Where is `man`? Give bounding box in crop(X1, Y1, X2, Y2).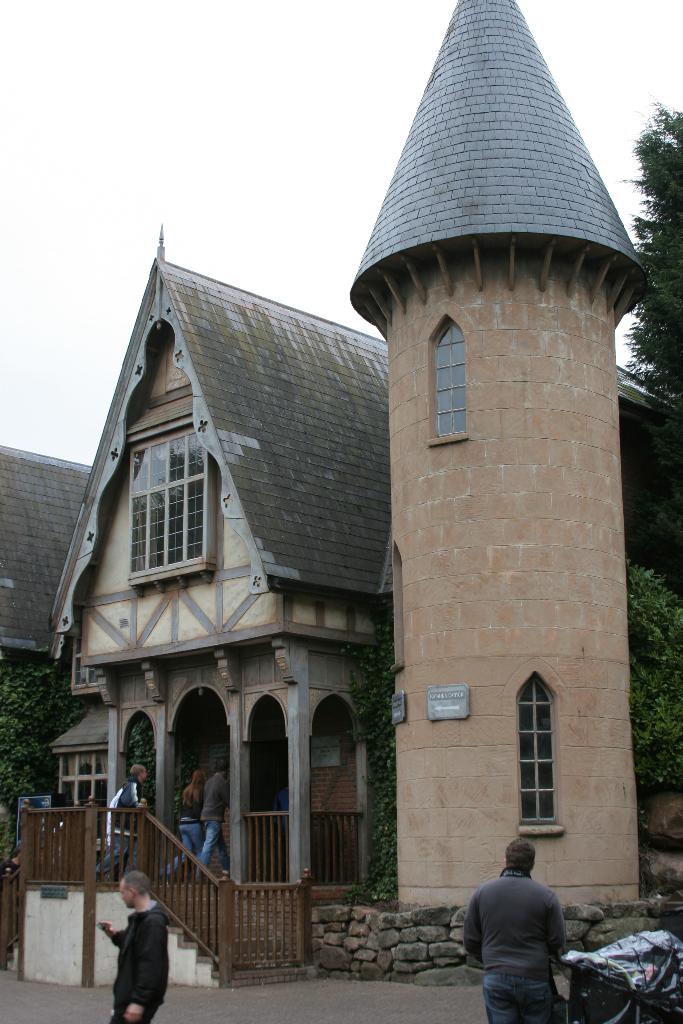
crop(90, 868, 169, 1023).
